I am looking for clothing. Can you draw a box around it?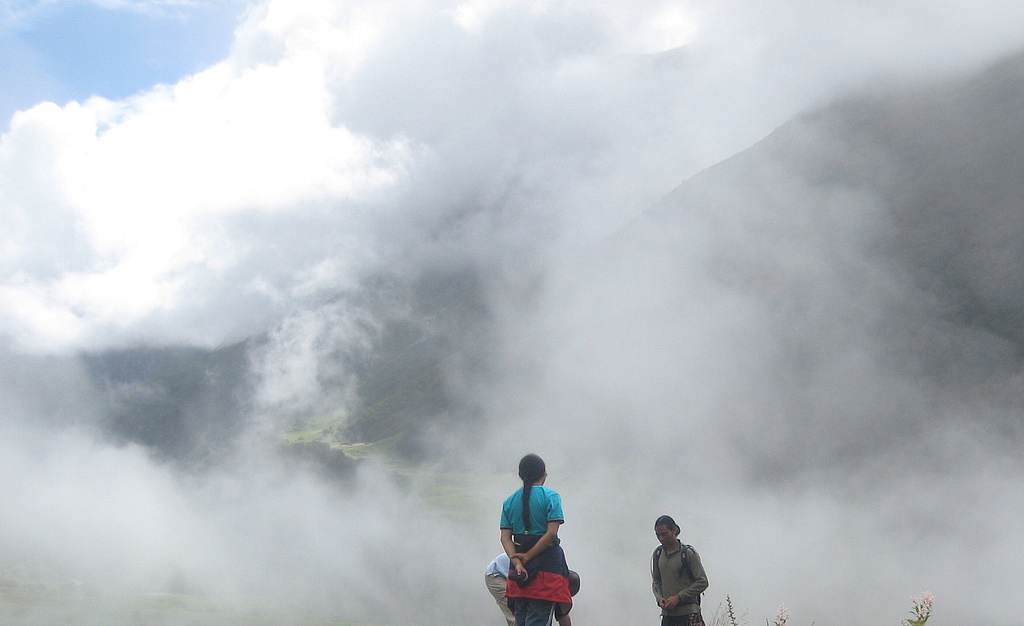
Sure, the bounding box is <region>504, 486, 579, 606</region>.
